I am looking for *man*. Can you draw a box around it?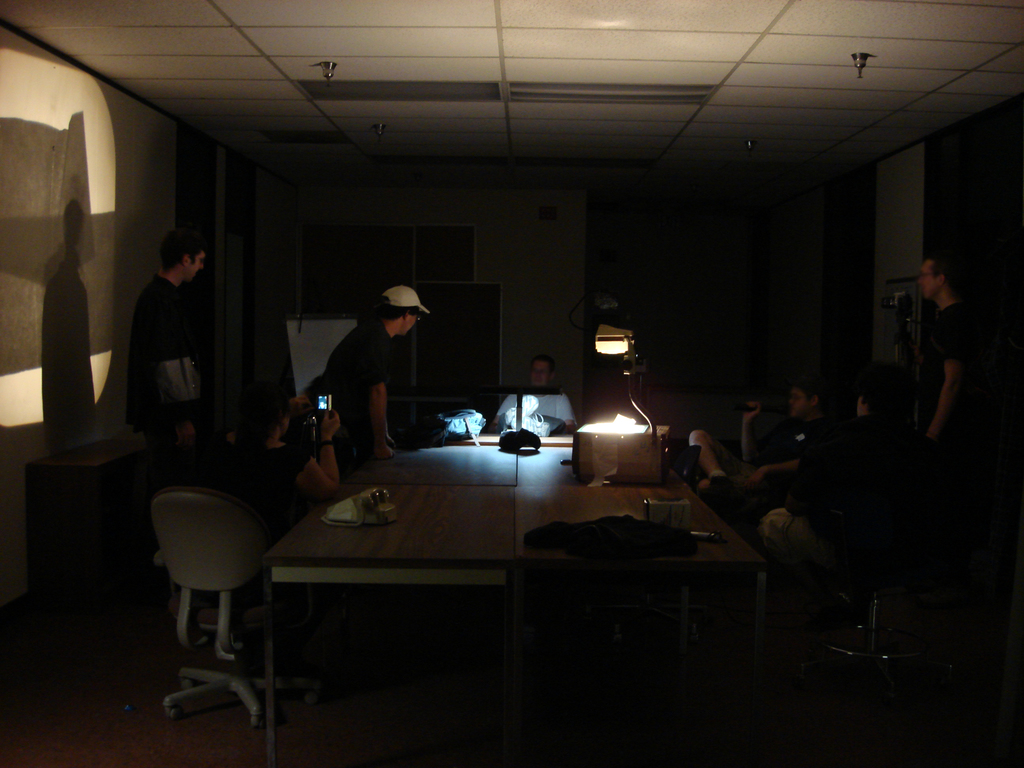
Sure, the bounding box is pyautogui.locateOnScreen(129, 221, 211, 454).
